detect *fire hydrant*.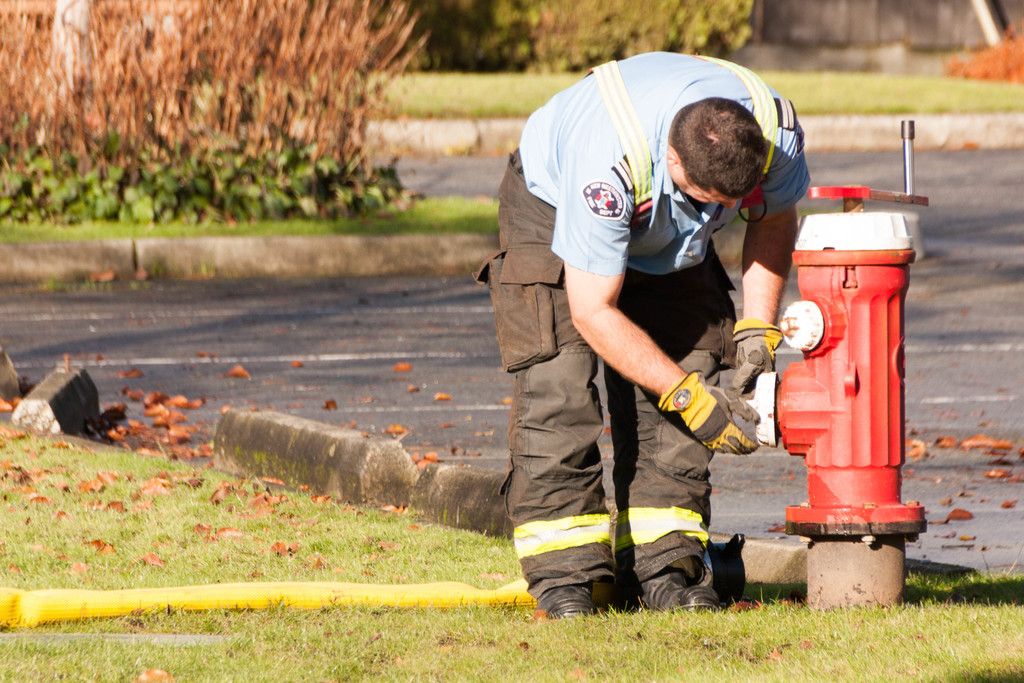
Detected at <box>740,118,927,607</box>.
